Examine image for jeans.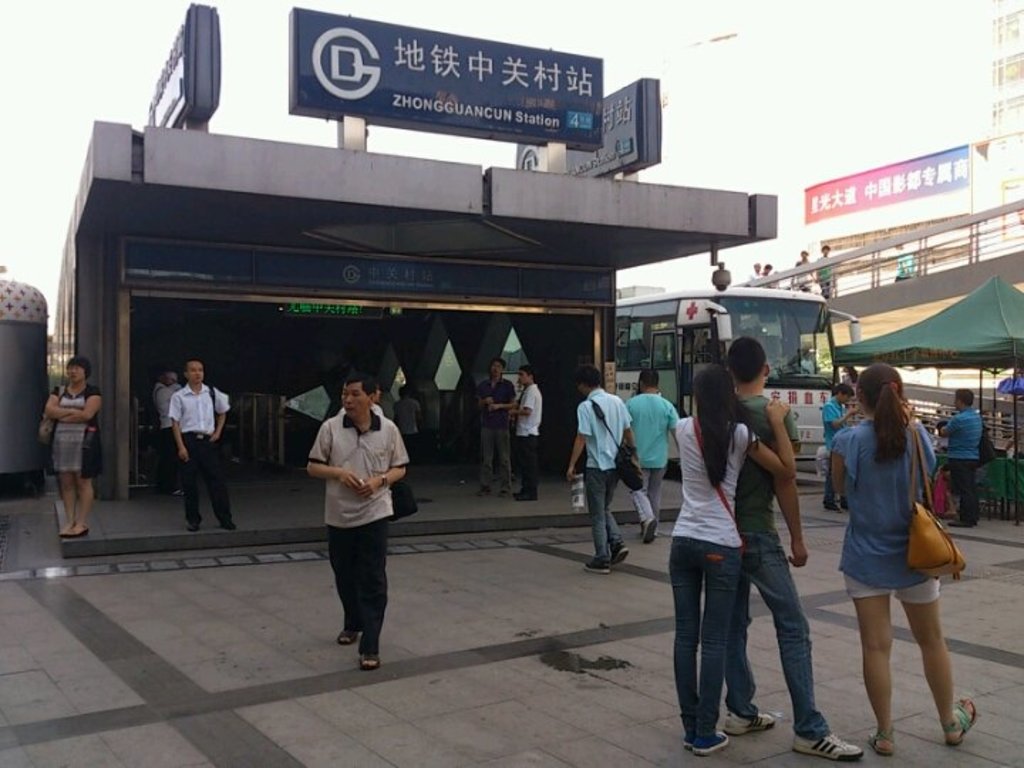
Examination result: l=949, t=458, r=980, b=519.
